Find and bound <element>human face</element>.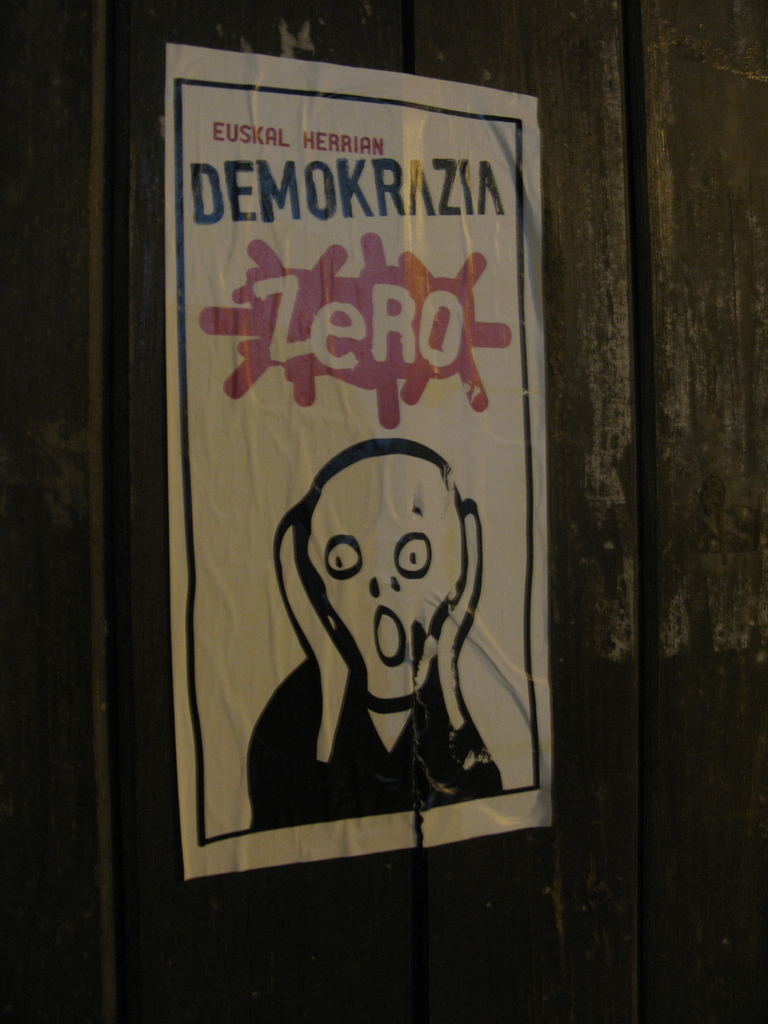
Bound: 307 456 466 703.
